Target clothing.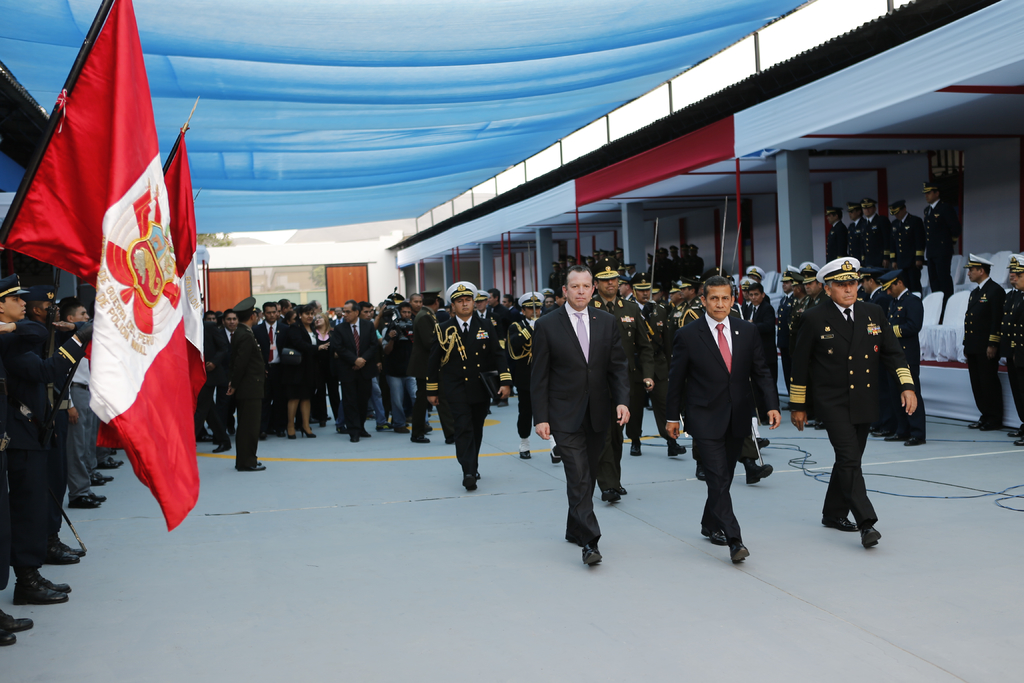
Target region: (991, 282, 1023, 432).
